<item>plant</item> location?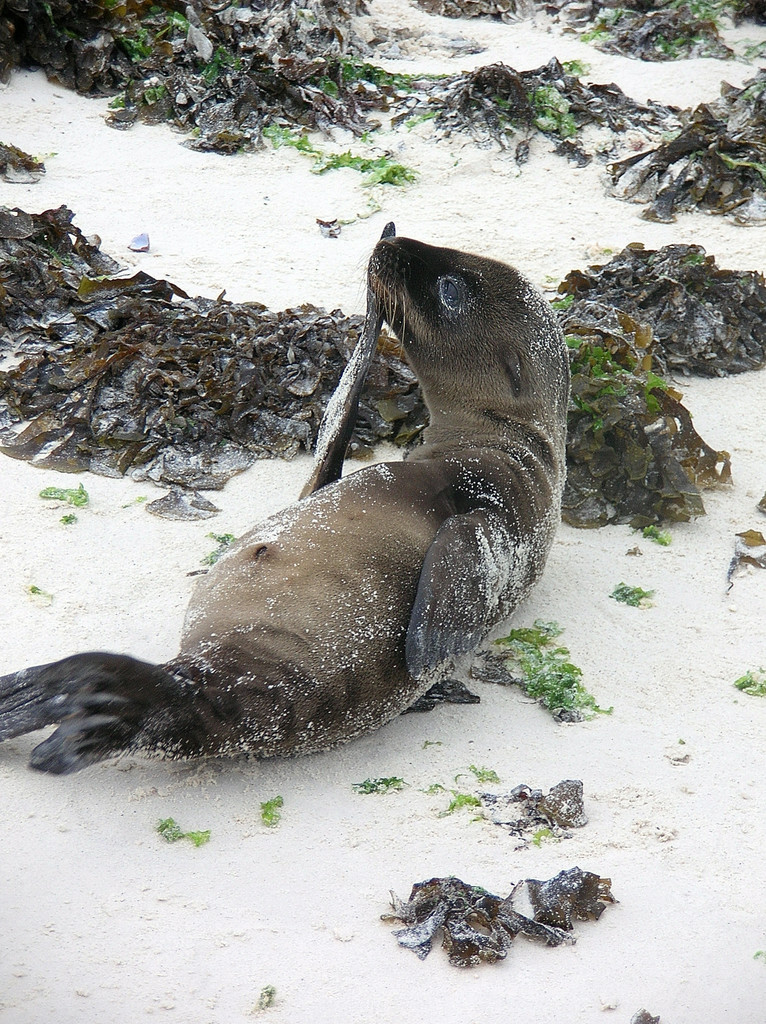
rect(670, 85, 765, 225)
